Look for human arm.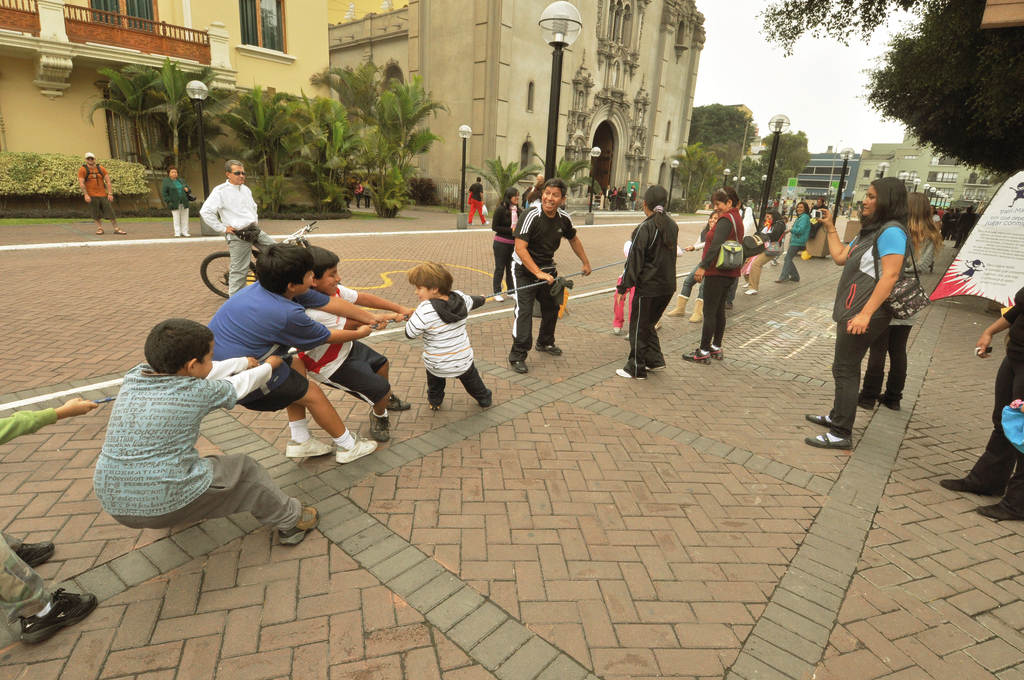
Found: box=[207, 357, 264, 383].
